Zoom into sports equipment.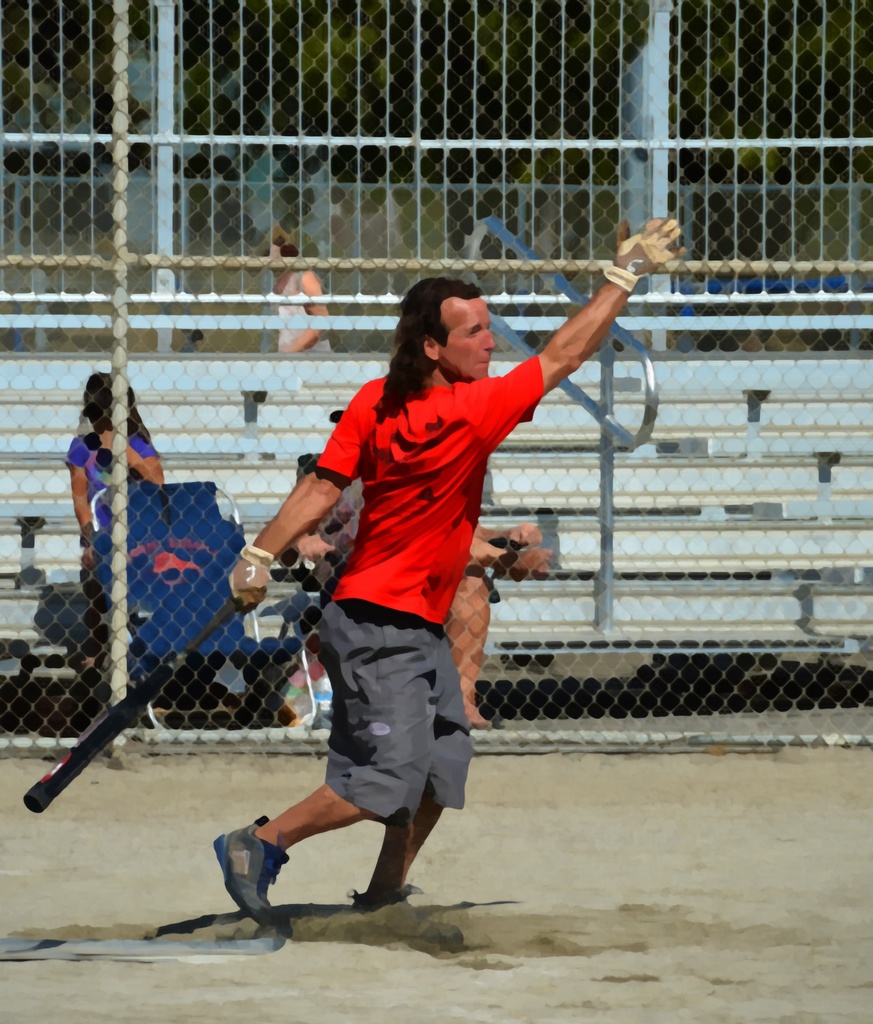
Zoom target: crop(23, 598, 244, 811).
